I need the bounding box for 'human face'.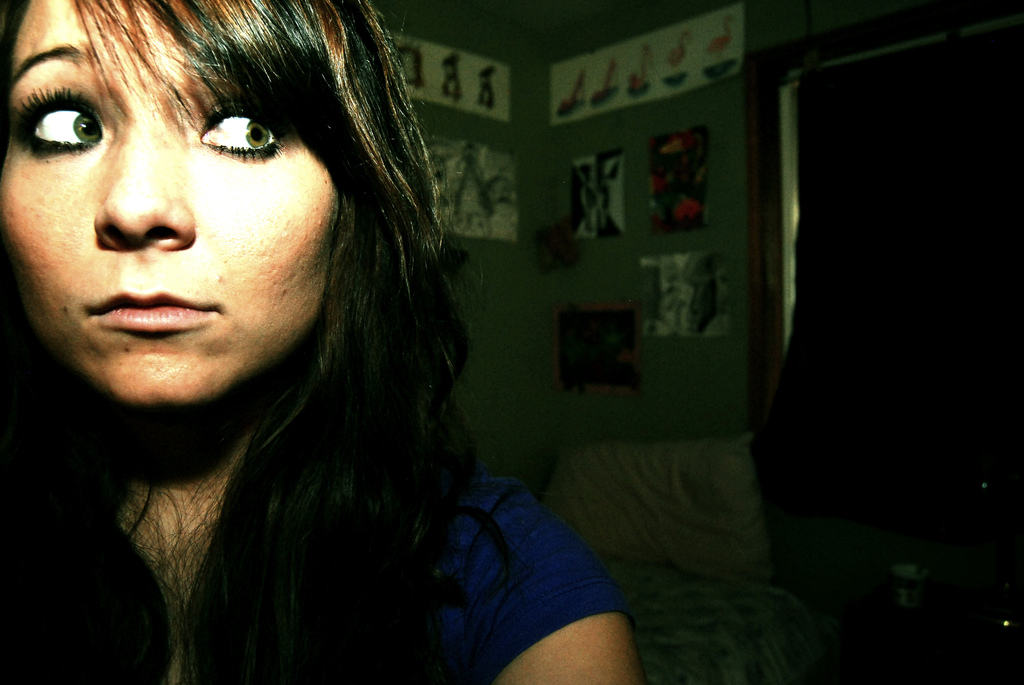
Here it is: {"left": 0, "top": 0, "right": 346, "bottom": 408}.
